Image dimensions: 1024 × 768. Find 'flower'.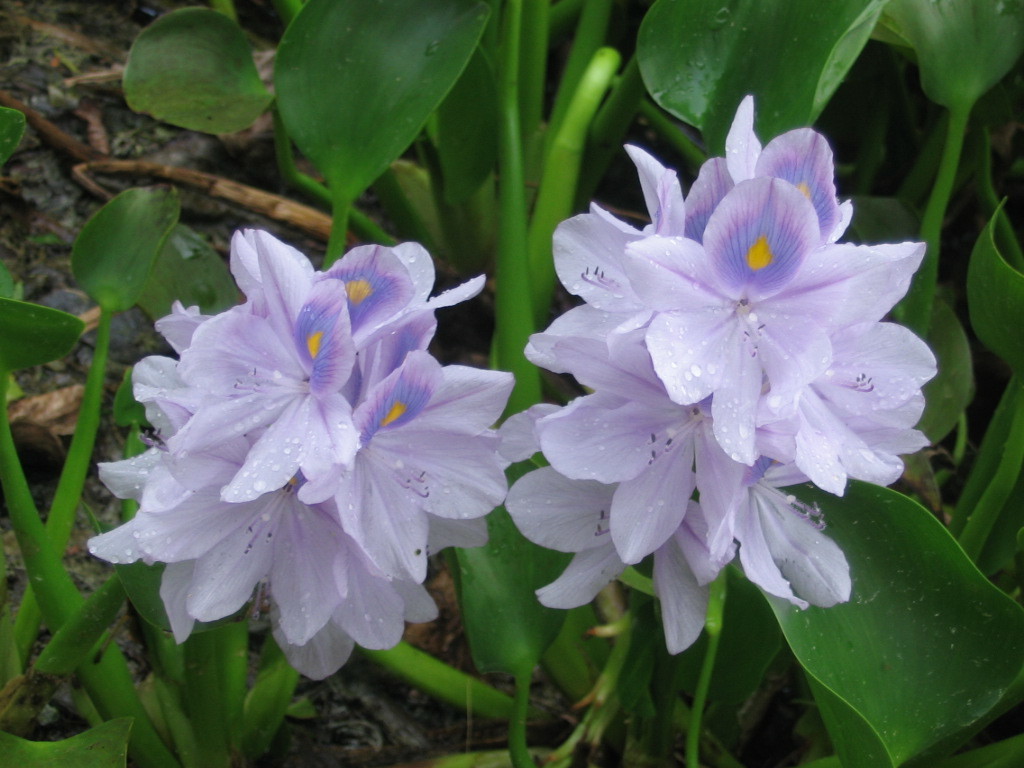
x1=499 y1=90 x2=945 y2=664.
